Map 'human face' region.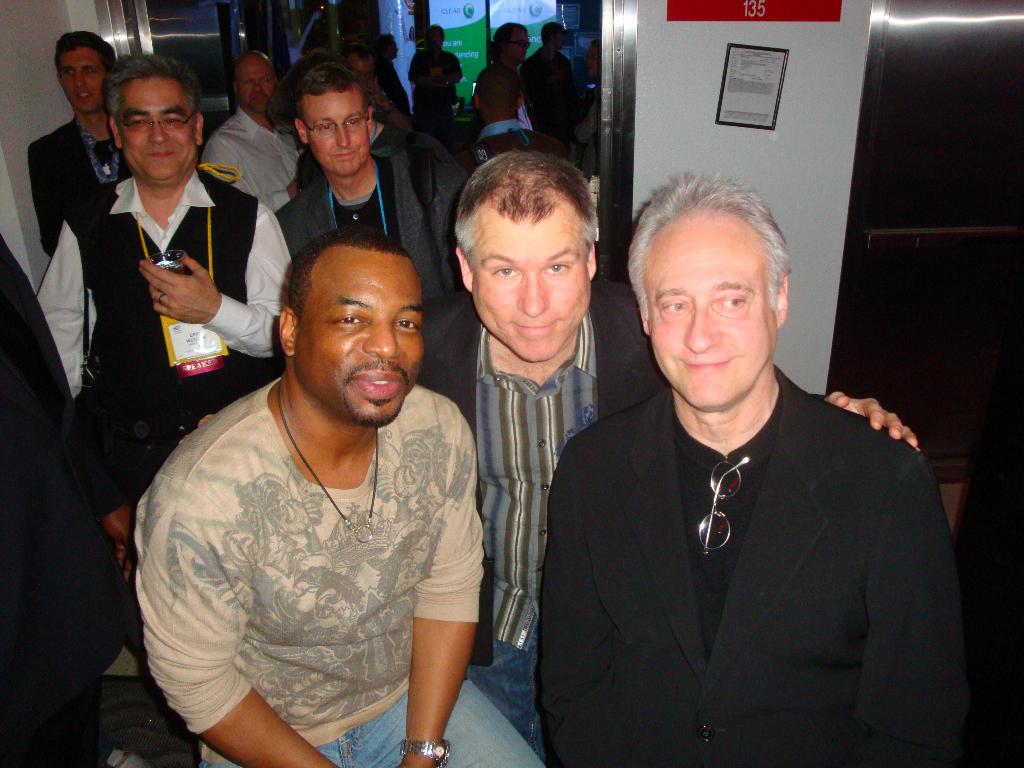
Mapped to <bbox>646, 236, 780, 413</bbox>.
